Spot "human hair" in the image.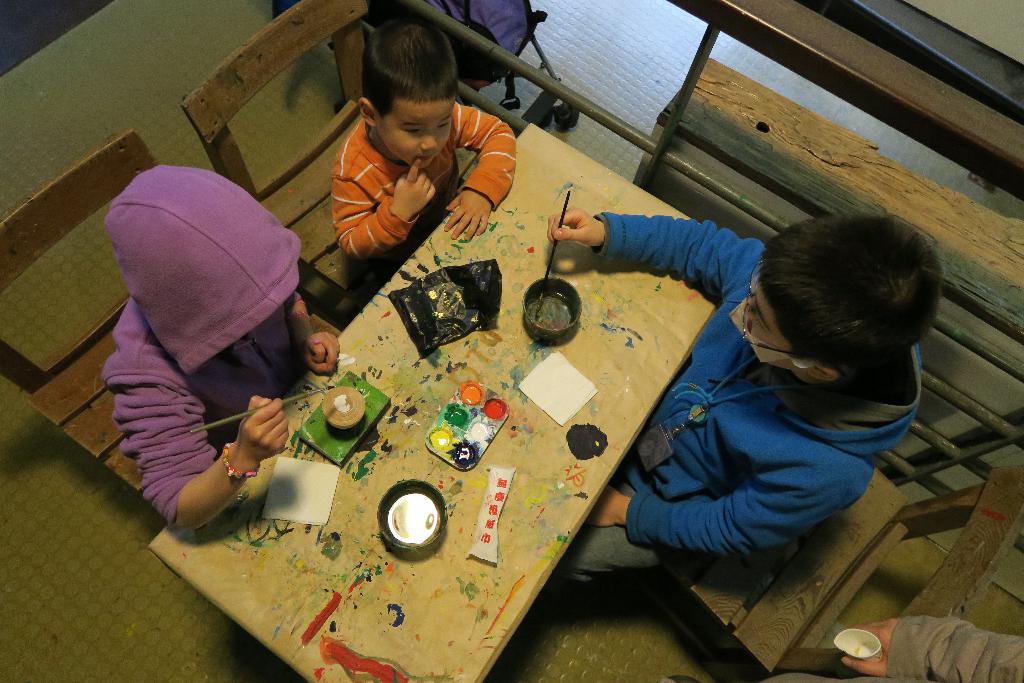
"human hair" found at {"x1": 755, "y1": 206, "x2": 947, "y2": 407}.
